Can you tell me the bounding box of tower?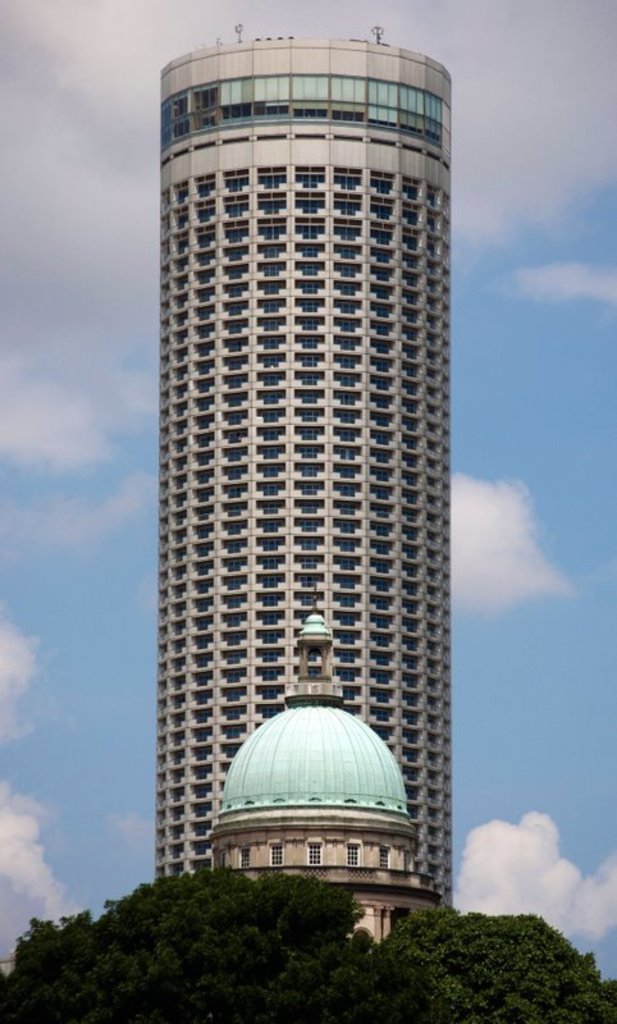
212,591,429,952.
